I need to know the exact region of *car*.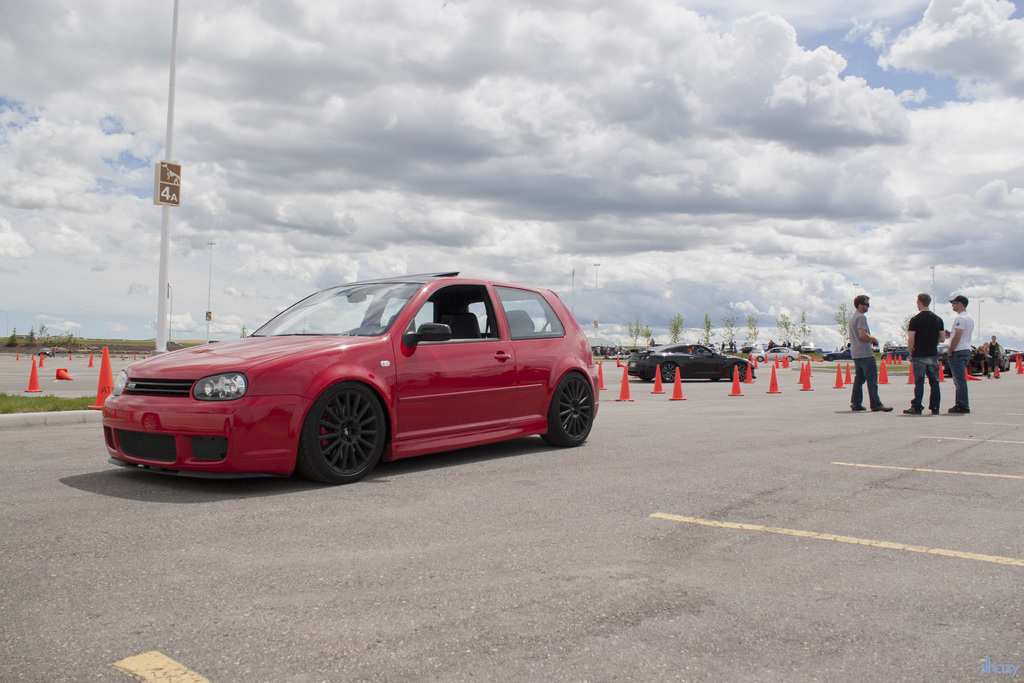
Region: {"x1": 624, "y1": 341, "x2": 754, "y2": 383}.
